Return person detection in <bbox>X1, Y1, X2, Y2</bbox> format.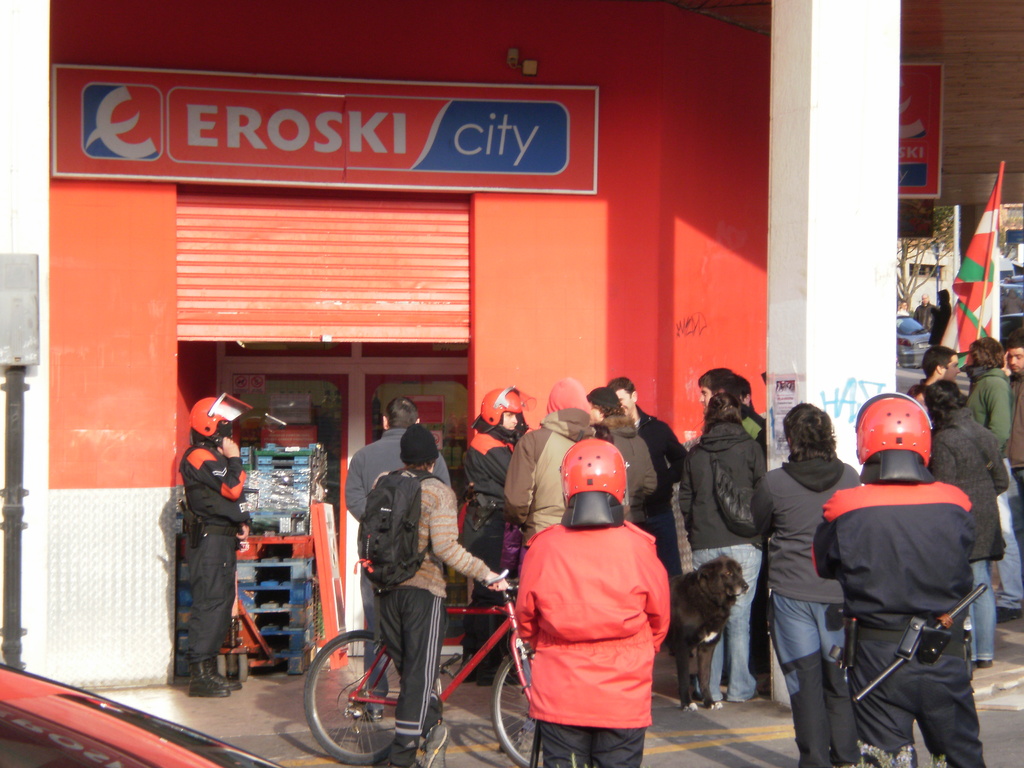
<bbox>813, 396, 978, 767</bbox>.
